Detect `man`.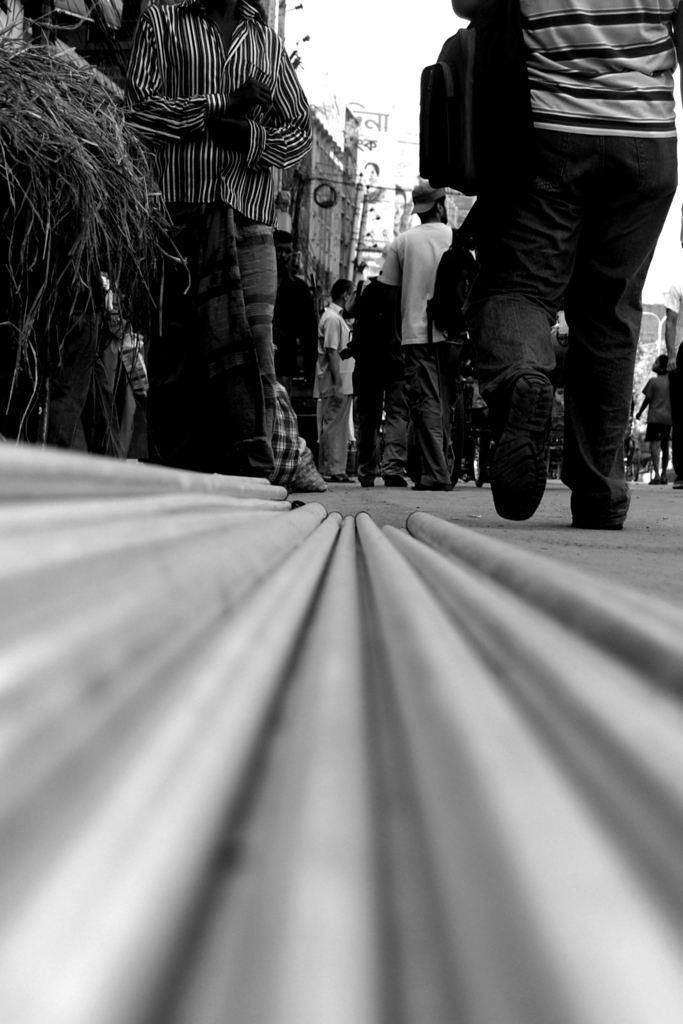
Detected at <bbox>428, 0, 682, 529</bbox>.
